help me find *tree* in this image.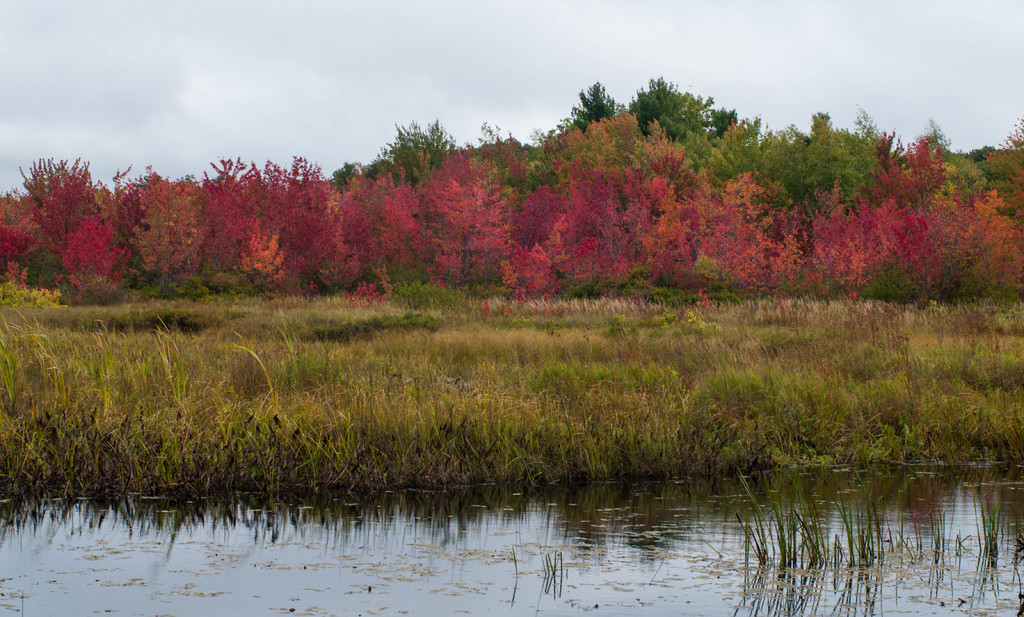
Found it: (left=560, top=86, right=646, bottom=139).
